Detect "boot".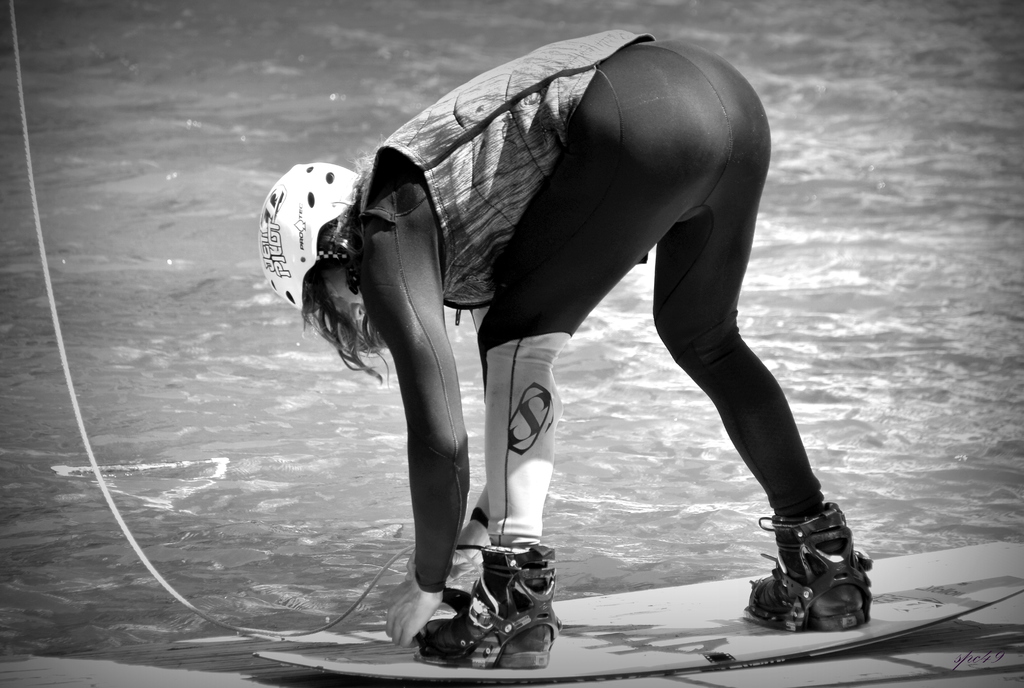
Detected at 743/502/871/630.
